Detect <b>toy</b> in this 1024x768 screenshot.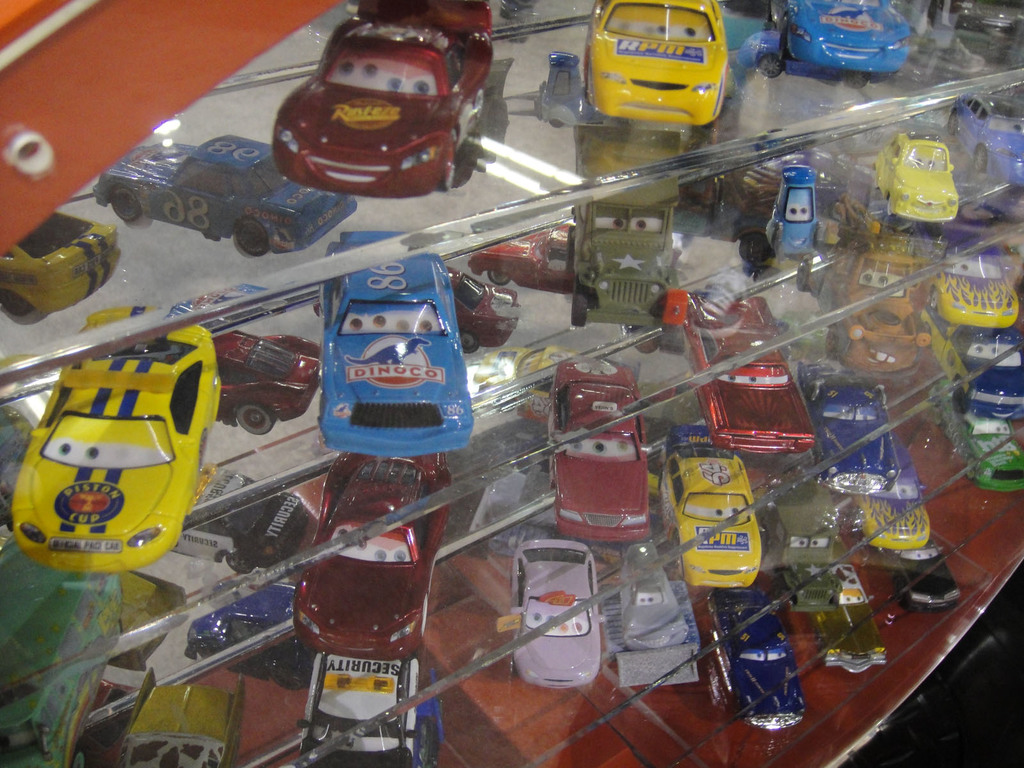
Detection: pyautogui.locateOnScreen(760, 483, 840, 614).
